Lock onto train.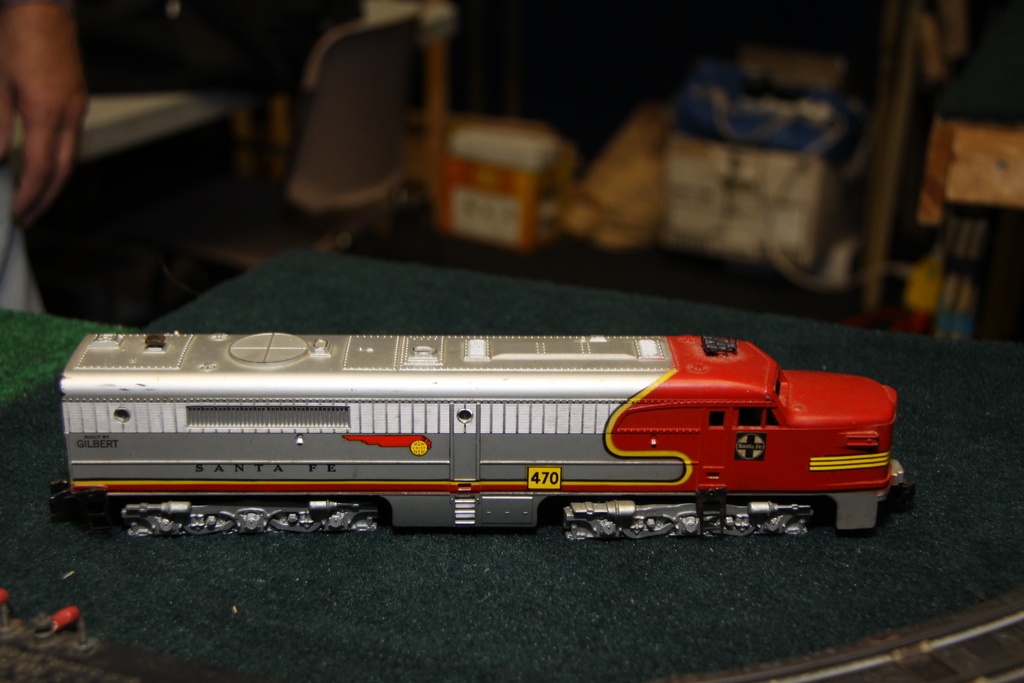
Locked: (x1=47, y1=333, x2=906, y2=541).
